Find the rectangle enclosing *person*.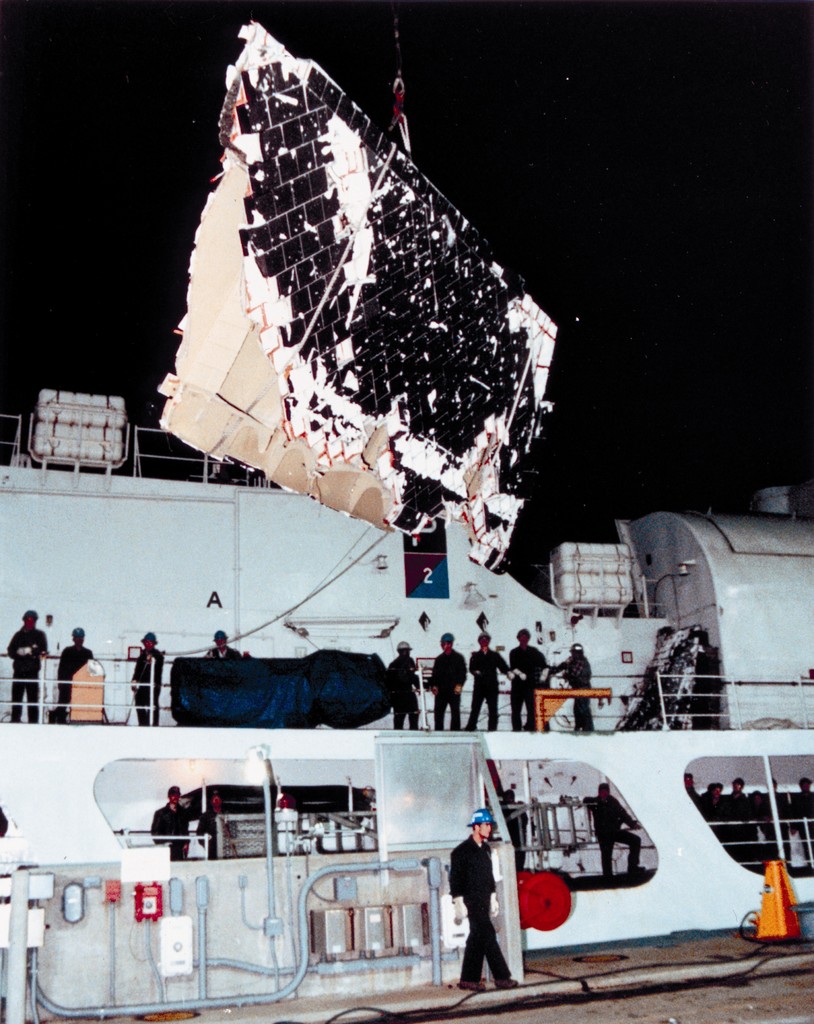
[147, 781, 189, 860].
